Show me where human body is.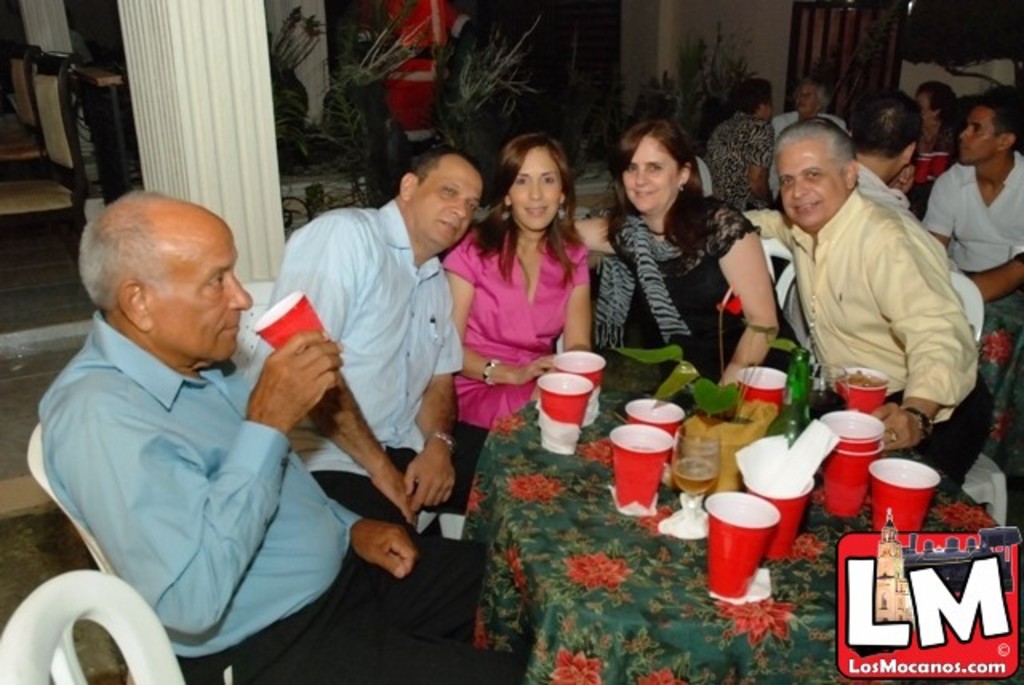
human body is at (253, 144, 488, 648).
